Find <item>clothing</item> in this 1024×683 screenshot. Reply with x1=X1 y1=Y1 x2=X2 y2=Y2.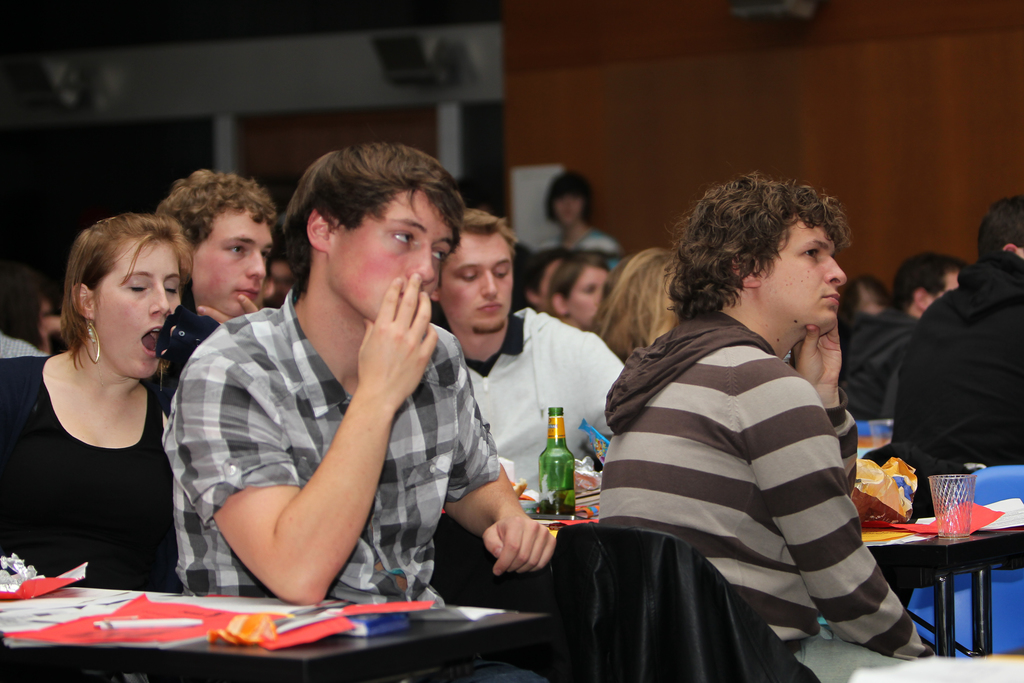
x1=884 y1=251 x2=1023 y2=457.
